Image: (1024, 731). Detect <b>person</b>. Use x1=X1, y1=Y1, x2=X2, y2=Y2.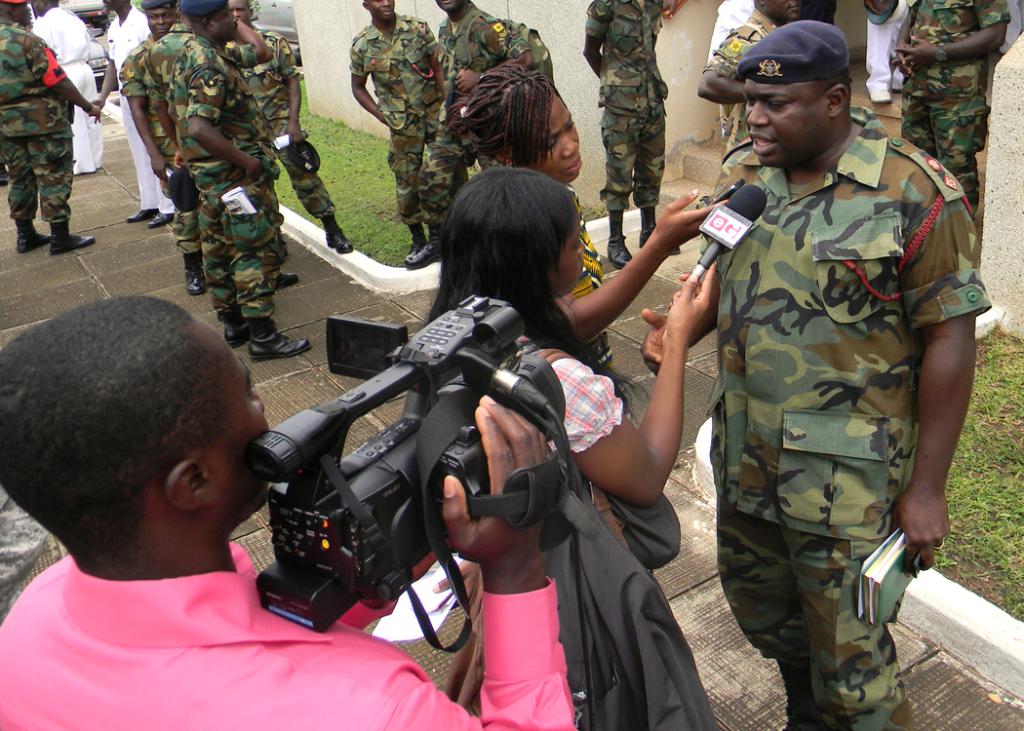
x1=436, y1=0, x2=548, y2=190.
